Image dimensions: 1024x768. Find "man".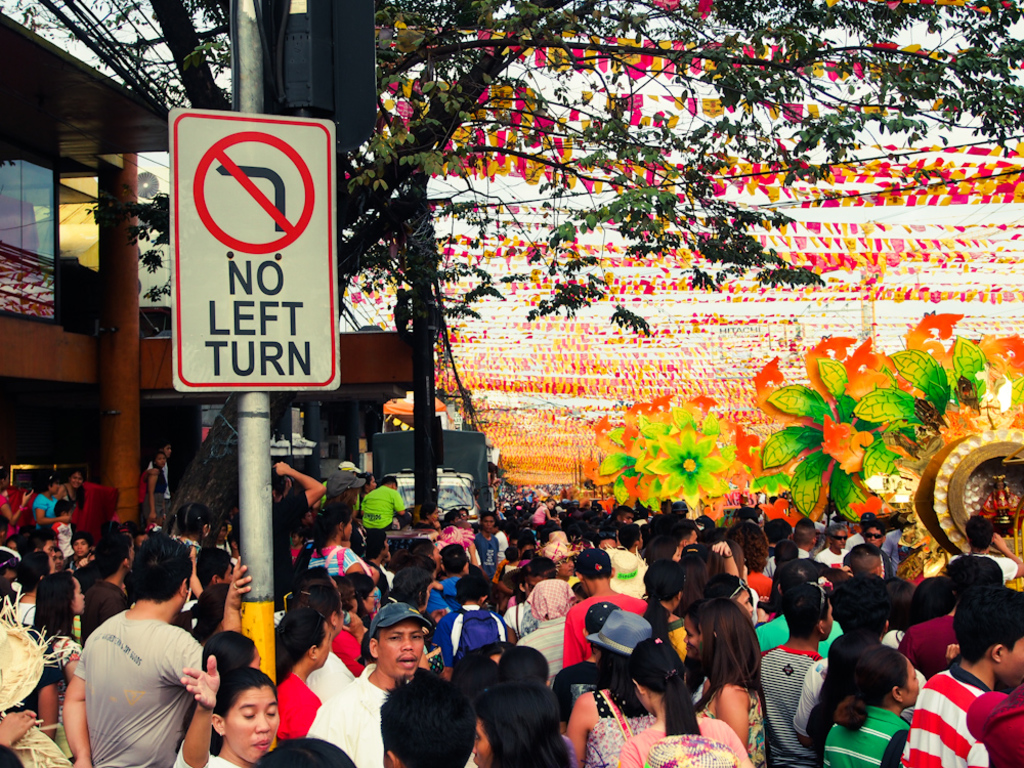
region(300, 603, 463, 767).
